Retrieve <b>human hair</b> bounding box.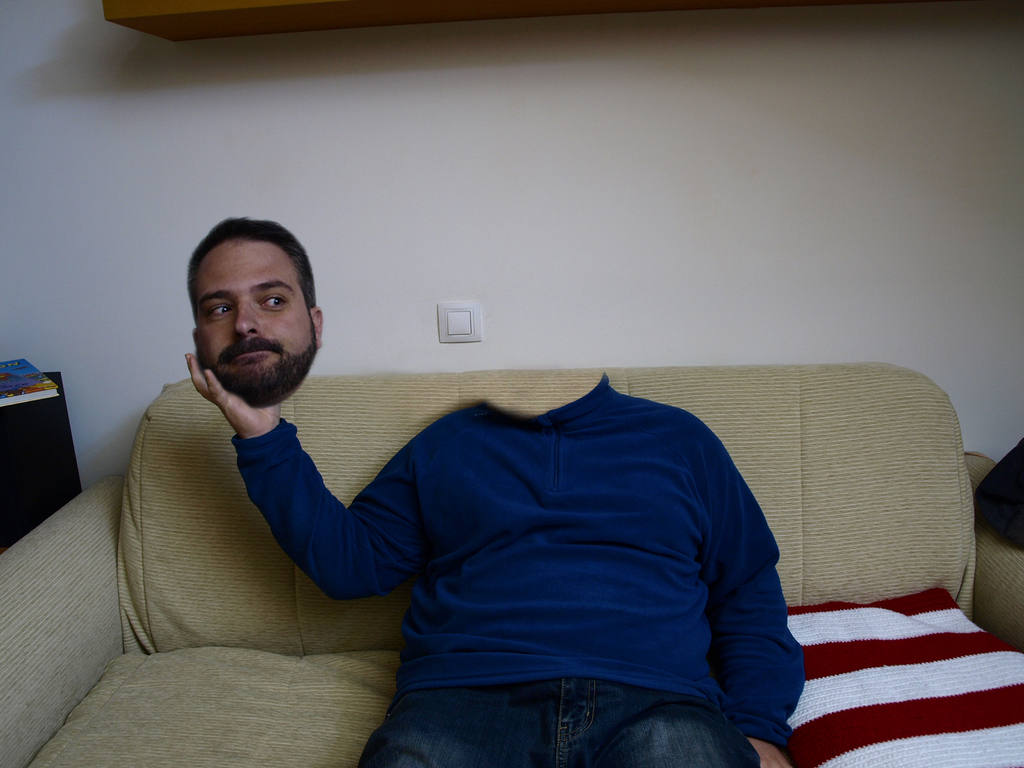
Bounding box: 179,223,308,353.
